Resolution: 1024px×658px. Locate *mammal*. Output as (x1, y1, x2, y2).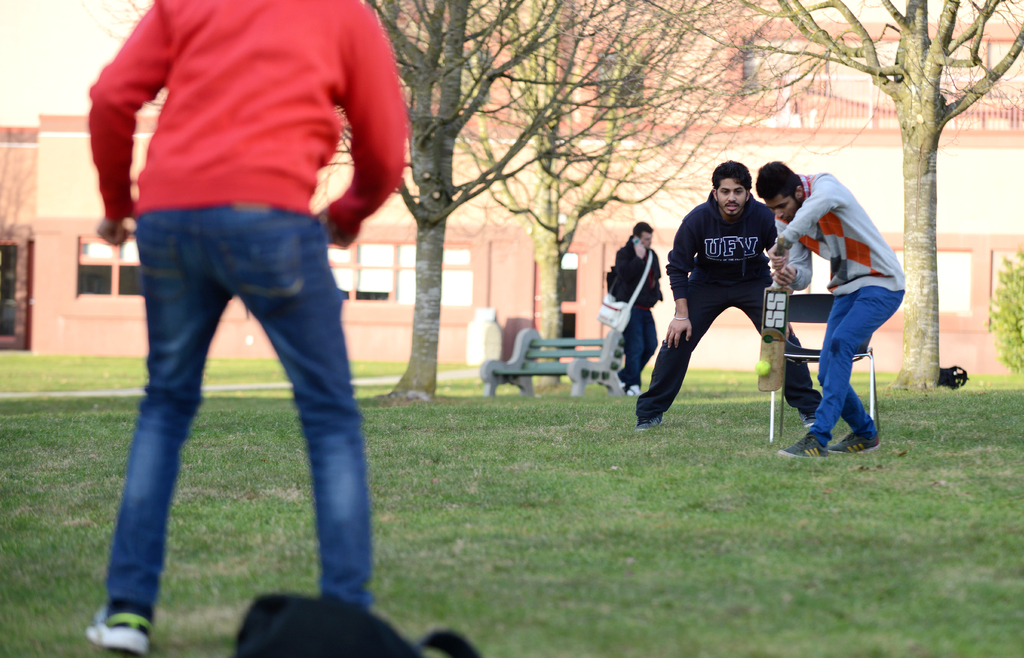
(748, 162, 908, 459).
